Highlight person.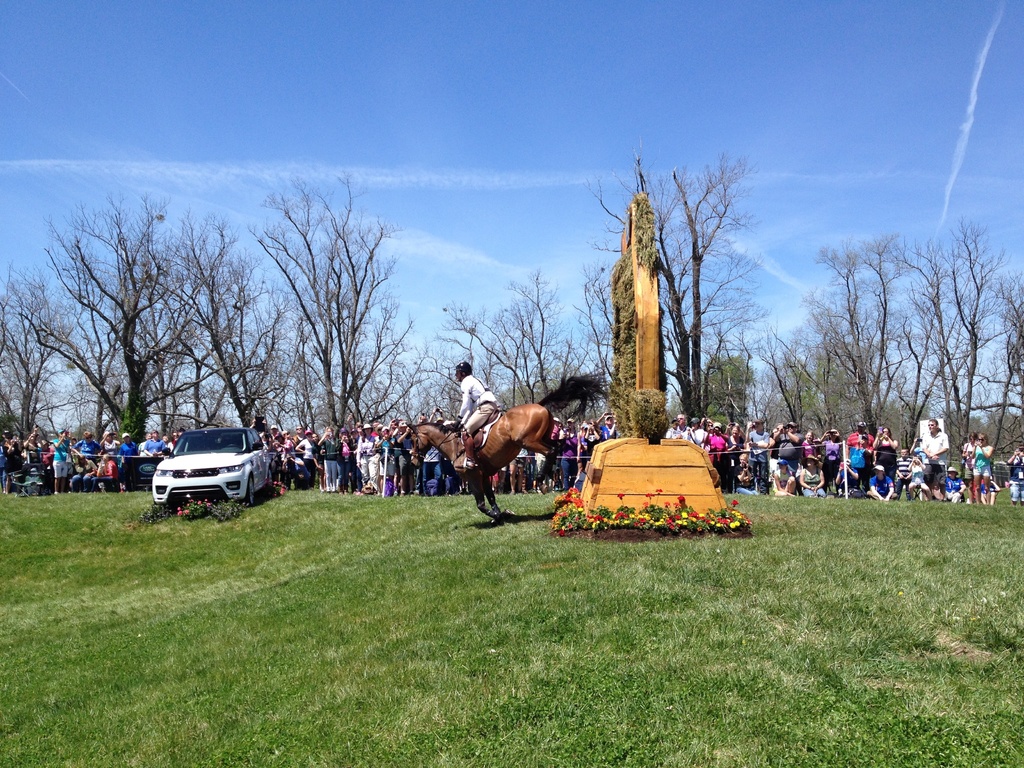
Highlighted region: (x1=735, y1=456, x2=759, y2=498).
